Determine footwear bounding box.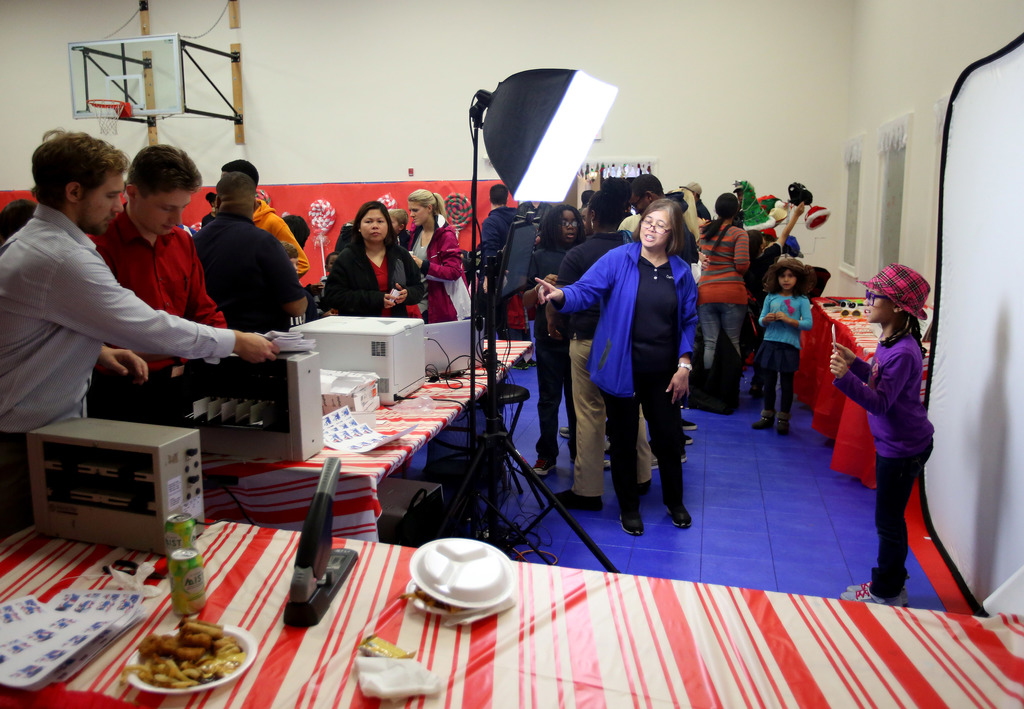
Determined: 851/578/909/608.
